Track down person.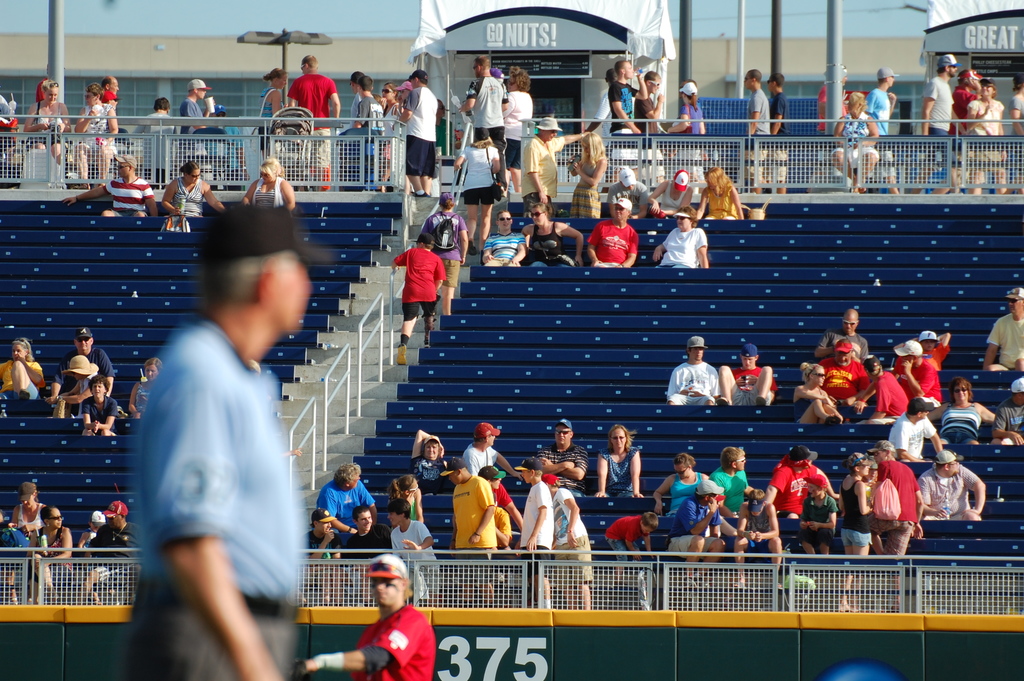
Tracked to 72,79,115,185.
